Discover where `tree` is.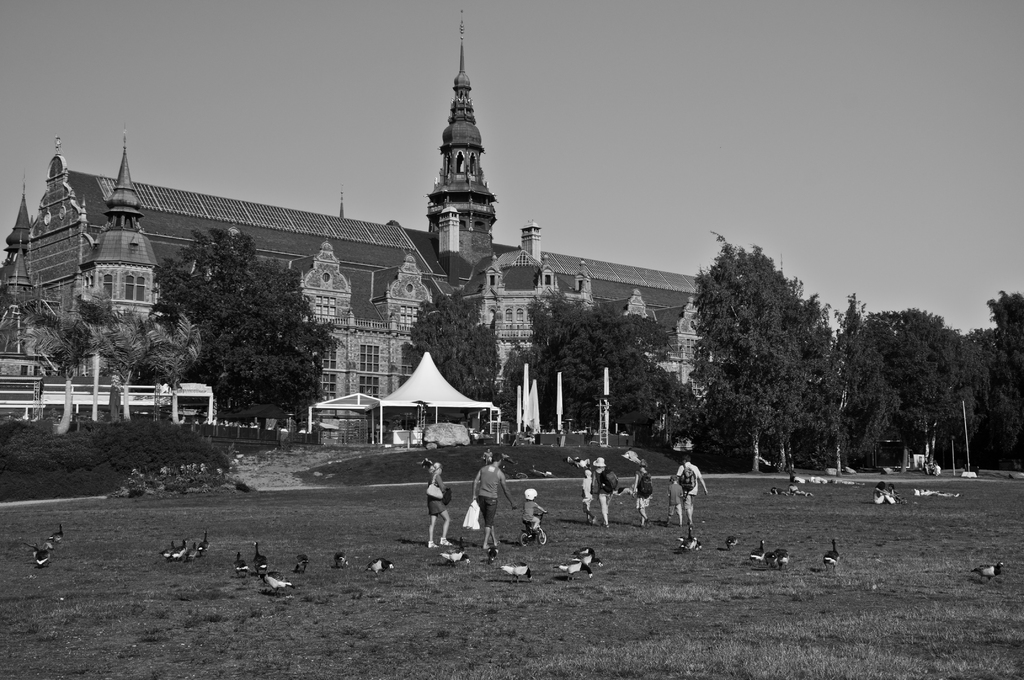
Discovered at detection(408, 287, 509, 426).
